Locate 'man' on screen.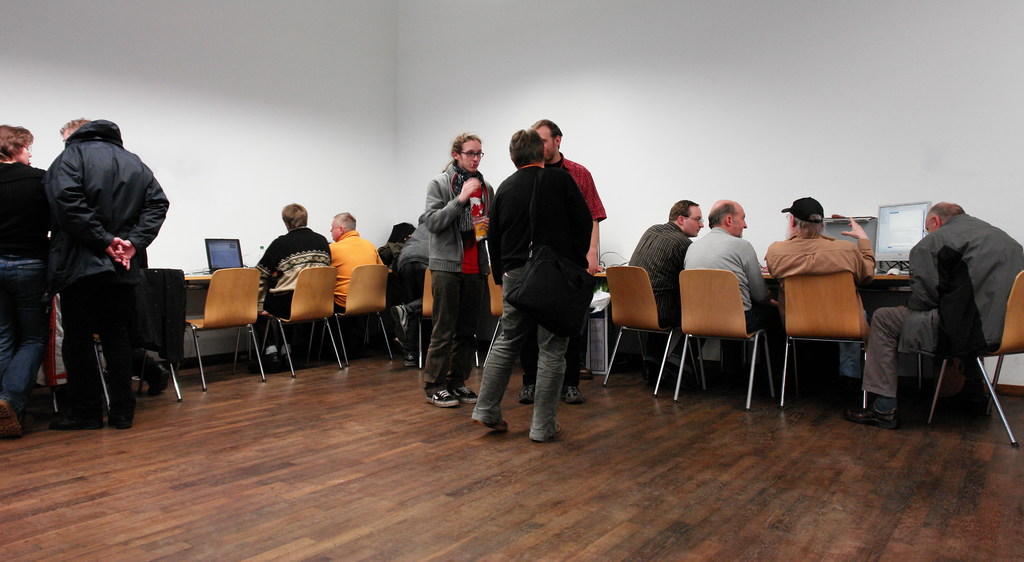
On screen at {"left": 47, "top": 114, "right": 172, "bottom": 433}.
